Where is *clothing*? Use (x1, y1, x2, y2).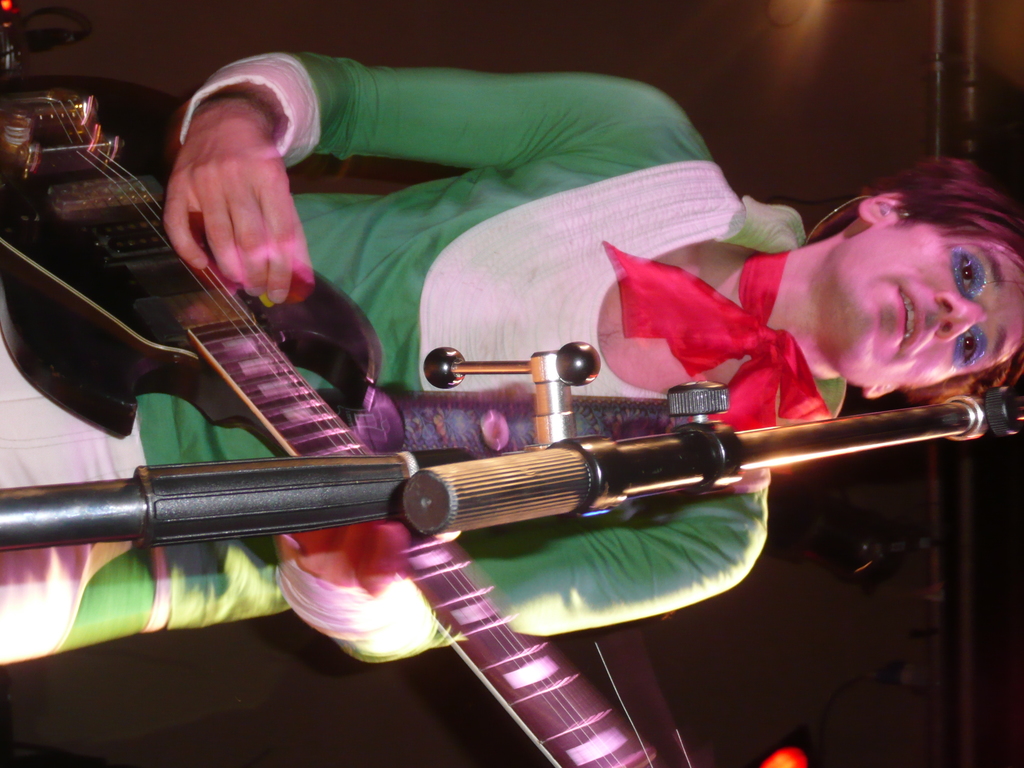
(0, 51, 845, 666).
